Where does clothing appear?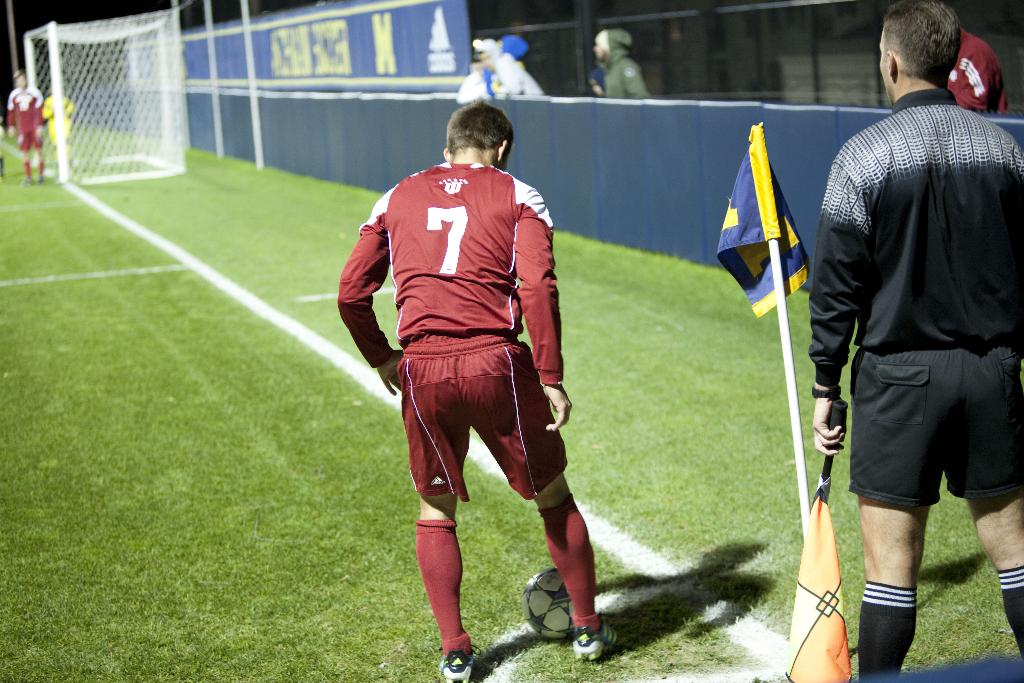
Appears at 42/103/72/147.
